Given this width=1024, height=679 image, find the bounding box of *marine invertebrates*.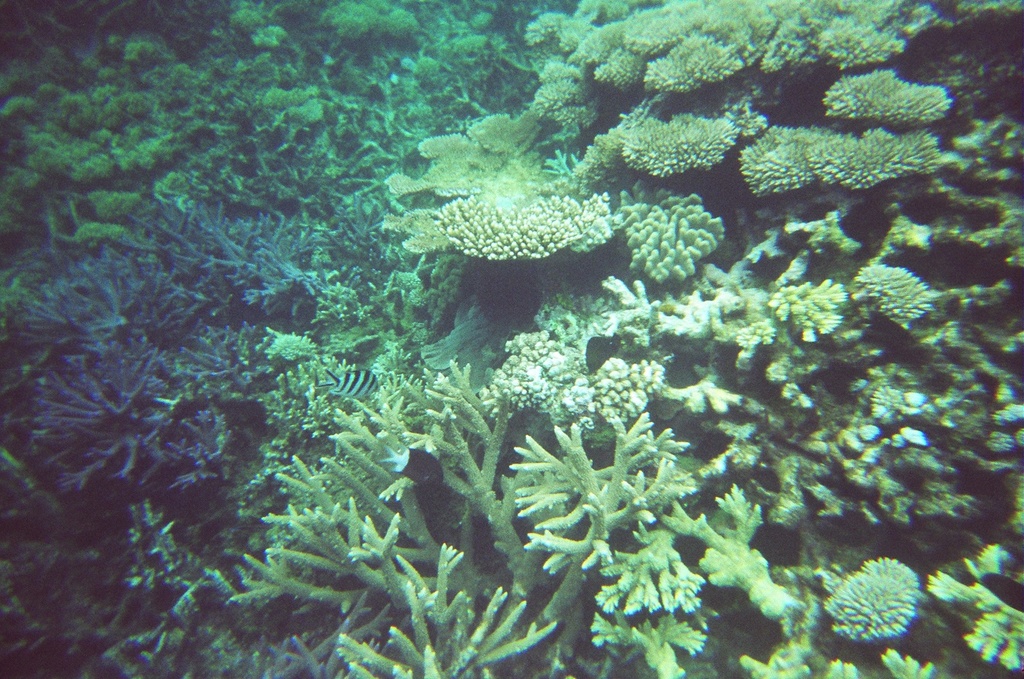
[612,187,745,302].
